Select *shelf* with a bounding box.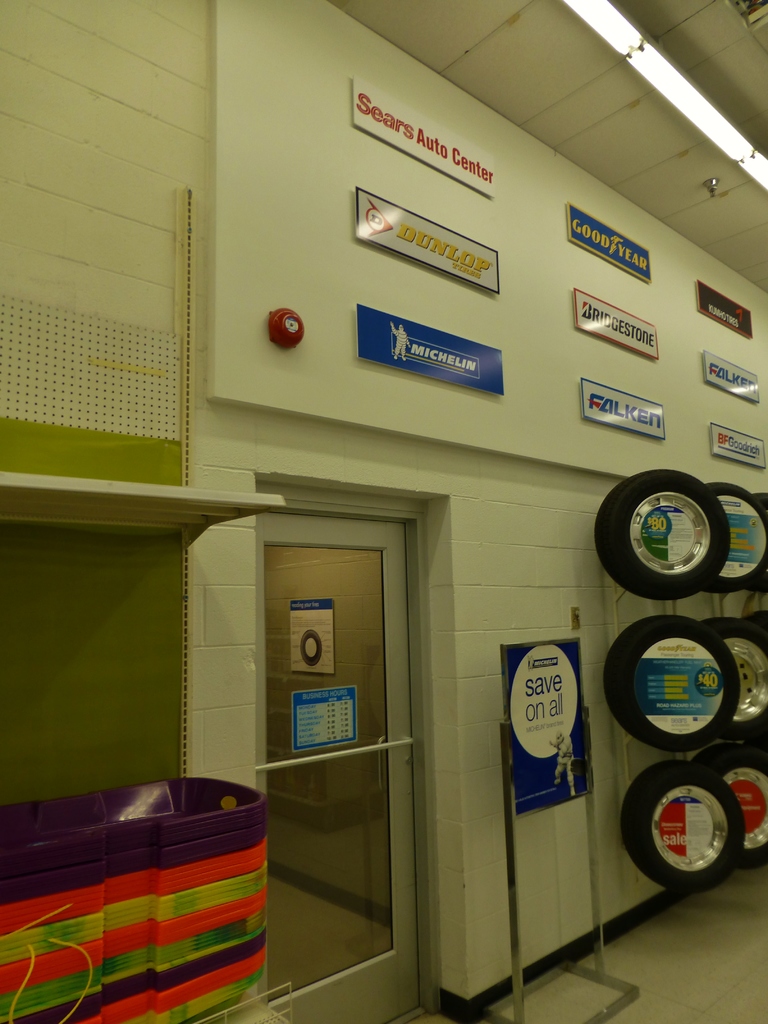
620 728 767 741.
